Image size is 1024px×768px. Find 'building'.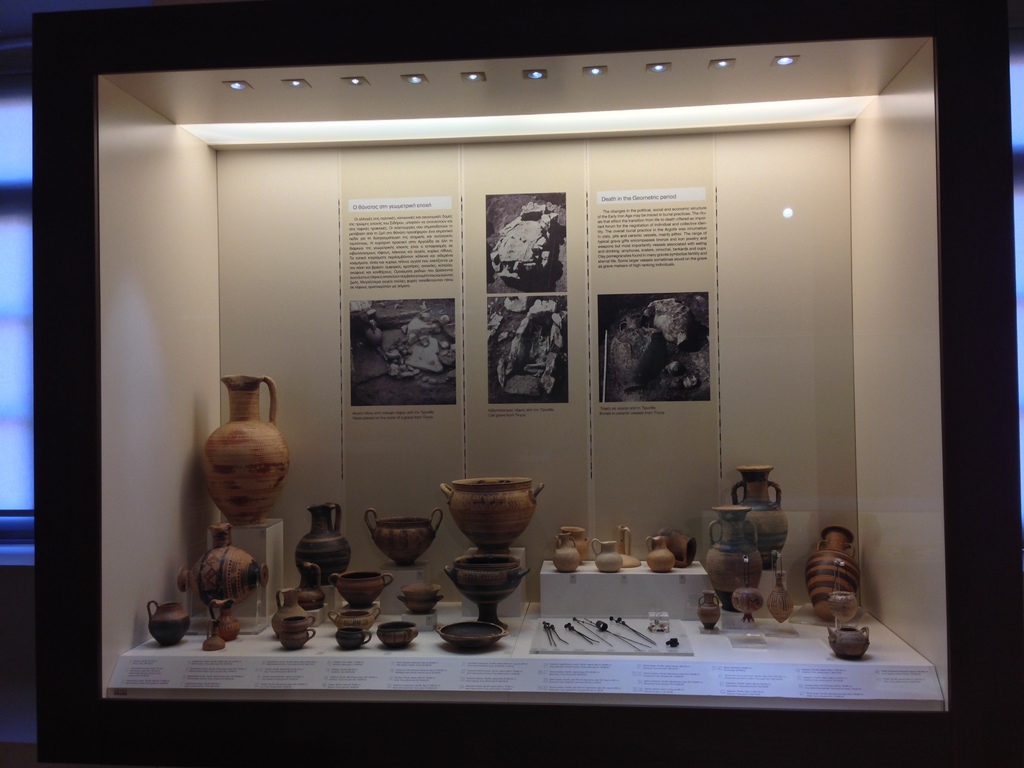
<region>0, 0, 1023, 767</region>.
